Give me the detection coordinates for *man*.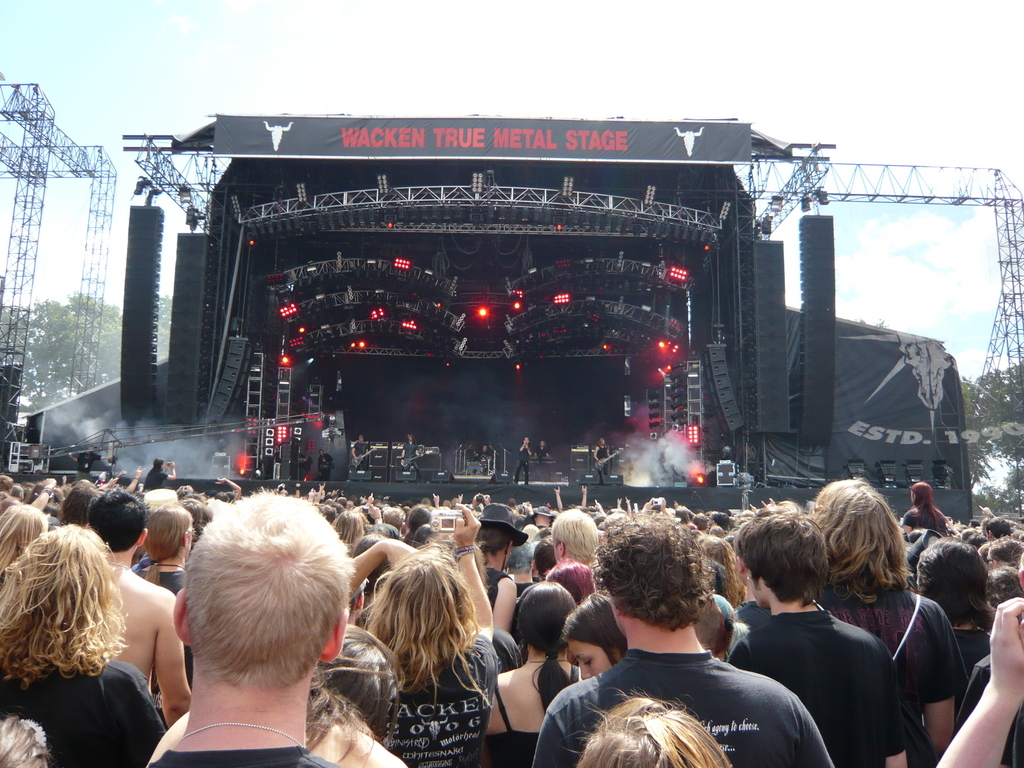
[left=719, top=509, right=912, bottom=767].
